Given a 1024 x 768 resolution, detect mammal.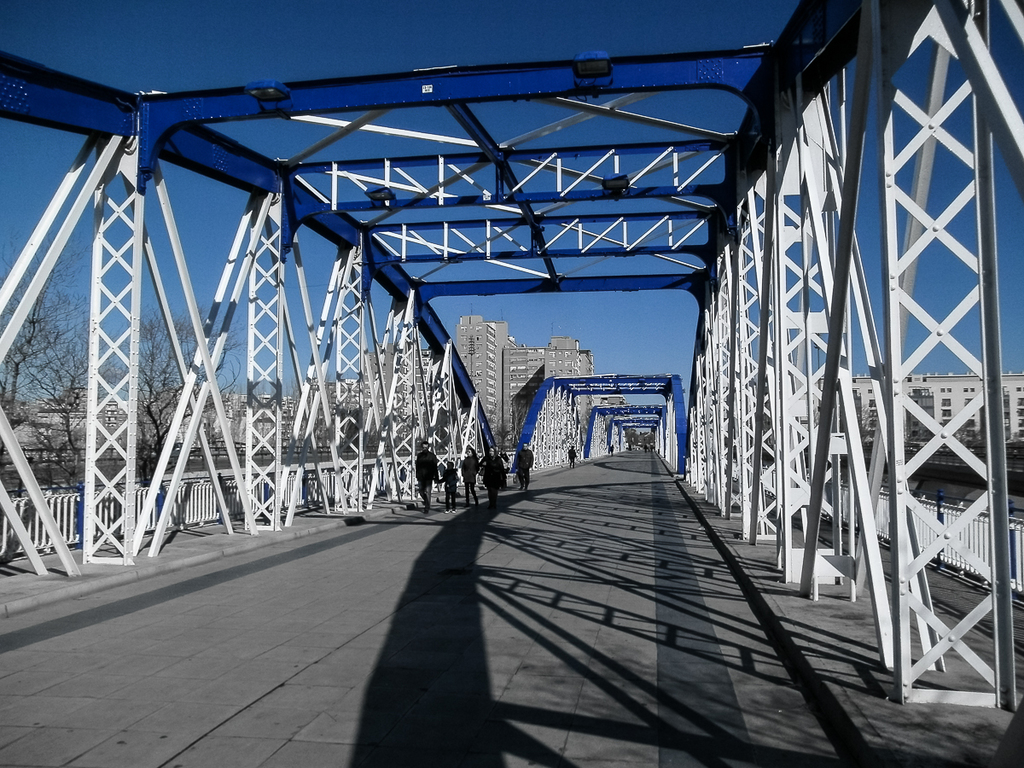
649 442 654 451.
